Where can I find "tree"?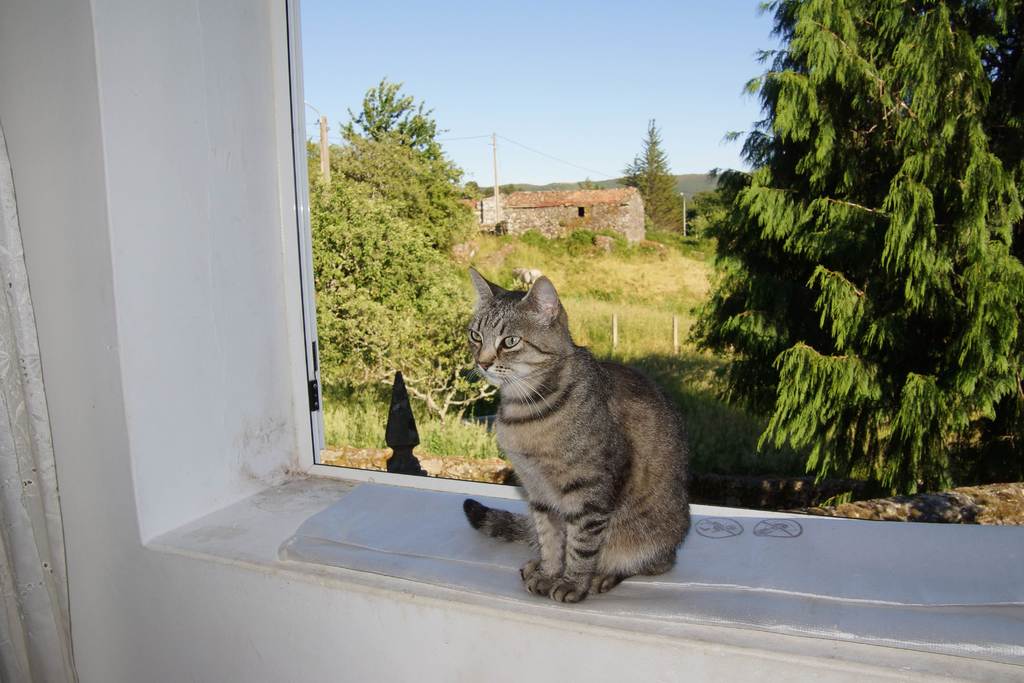
You can find it at 308:65:497:425.
